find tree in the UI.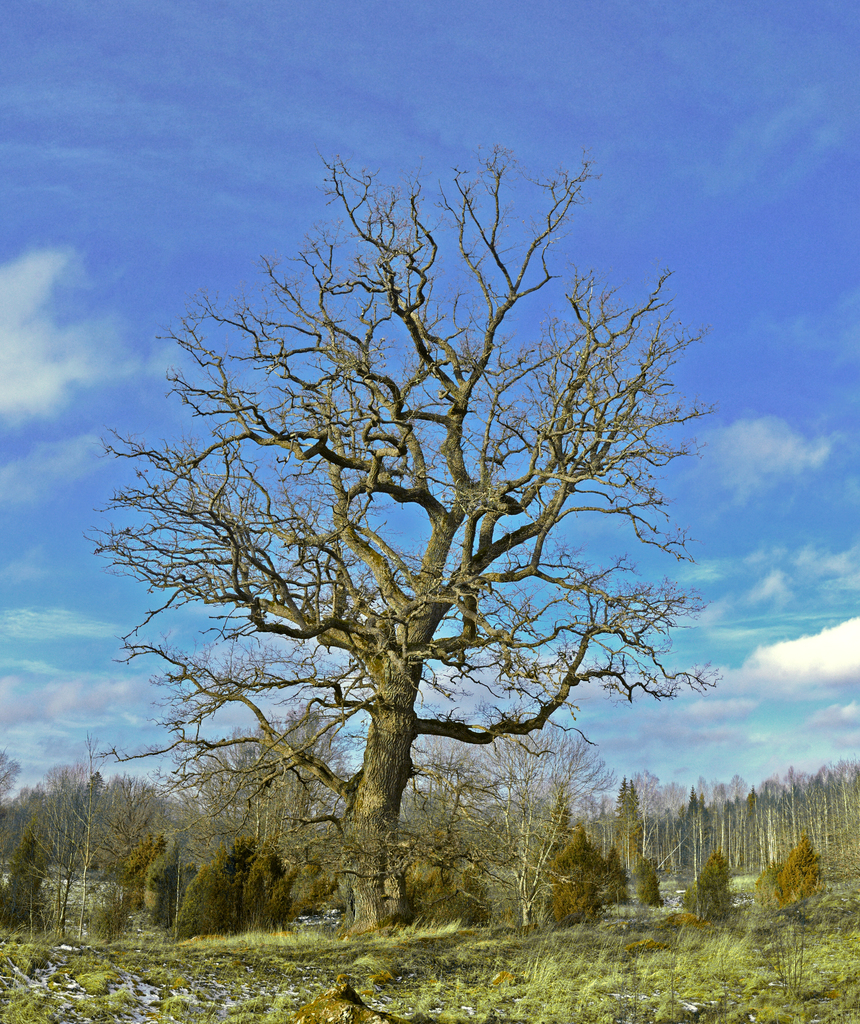
UI element at x1=3, y1=767, x2=195, y2=933.
